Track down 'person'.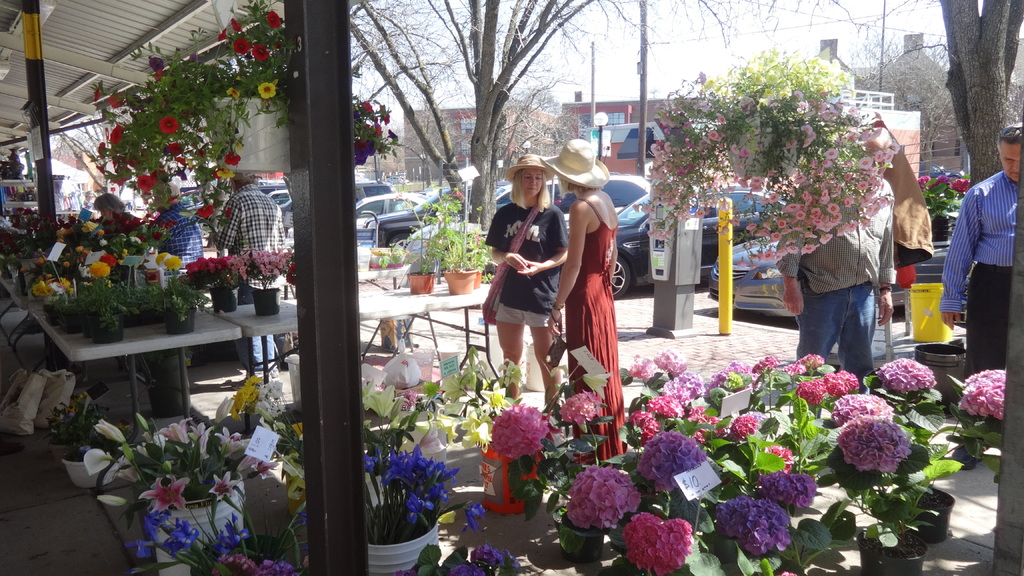
Tracked to (490, 155, 571, 409).
